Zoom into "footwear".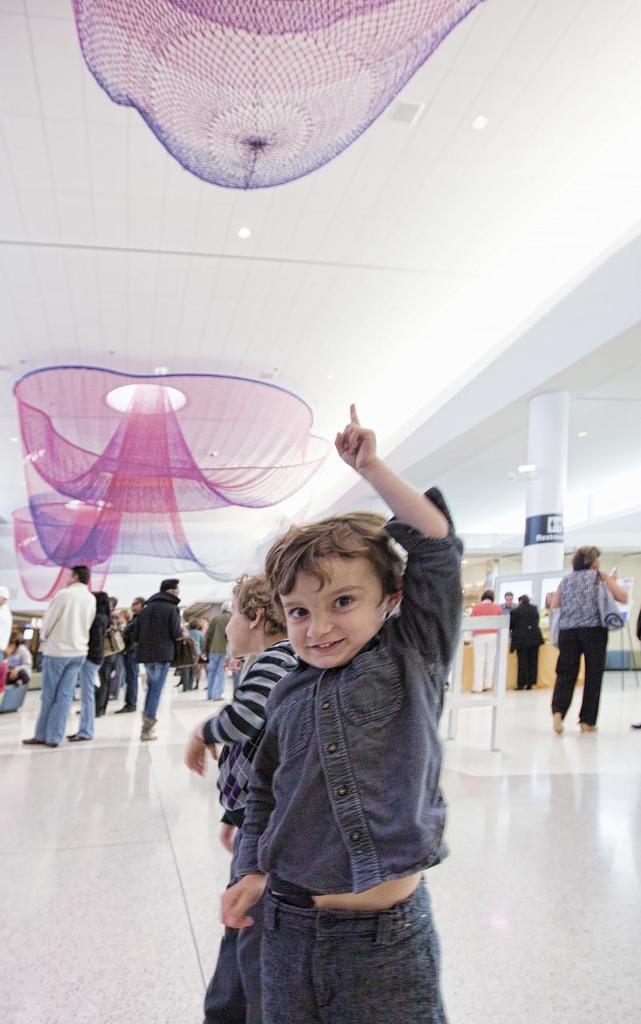
Zoom target: x1=551, y1=713, x2=563, y2=732.
